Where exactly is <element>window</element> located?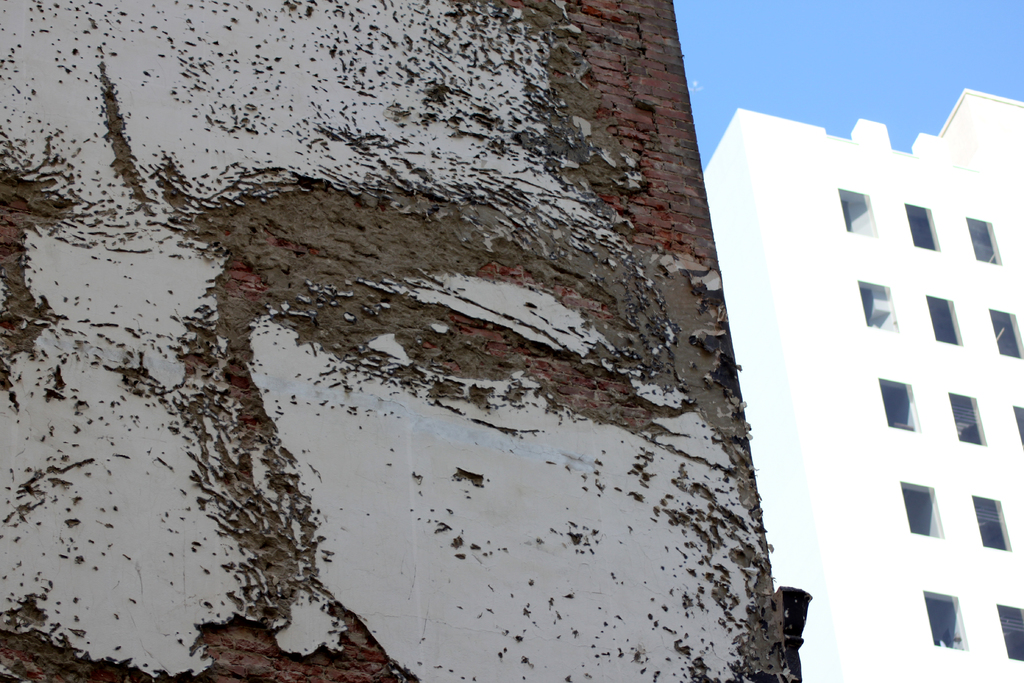
Its bounding box is rect(925, 295, 963, 344).
